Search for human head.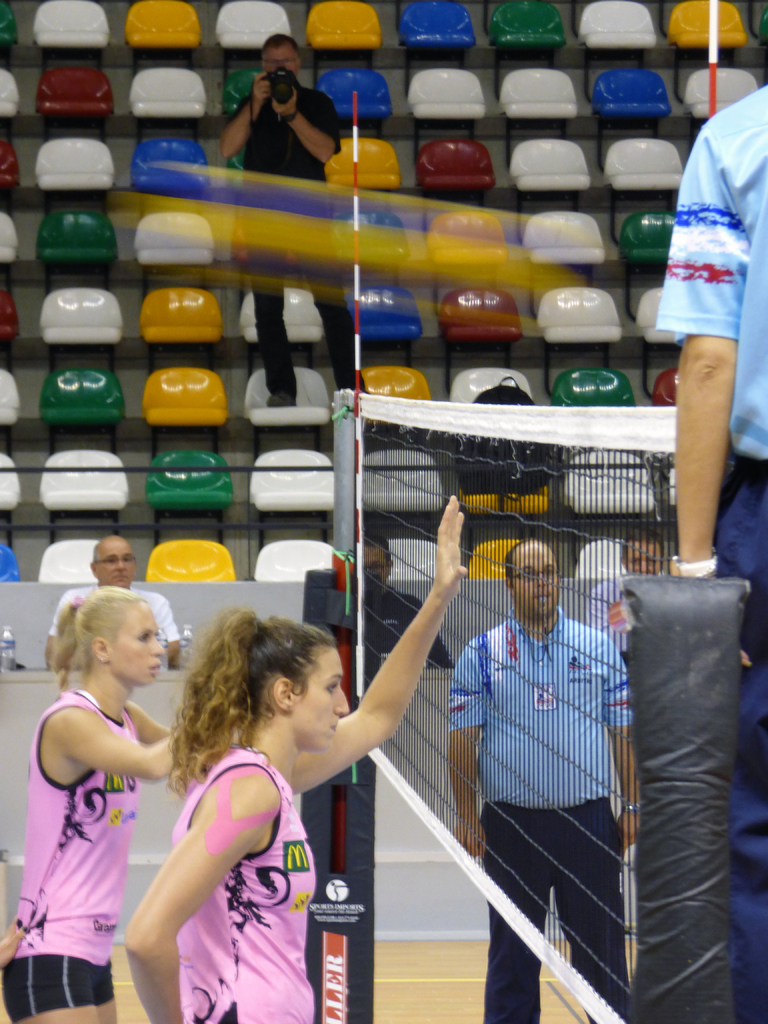
Found at l=91, t=536, r=134, b=586.
